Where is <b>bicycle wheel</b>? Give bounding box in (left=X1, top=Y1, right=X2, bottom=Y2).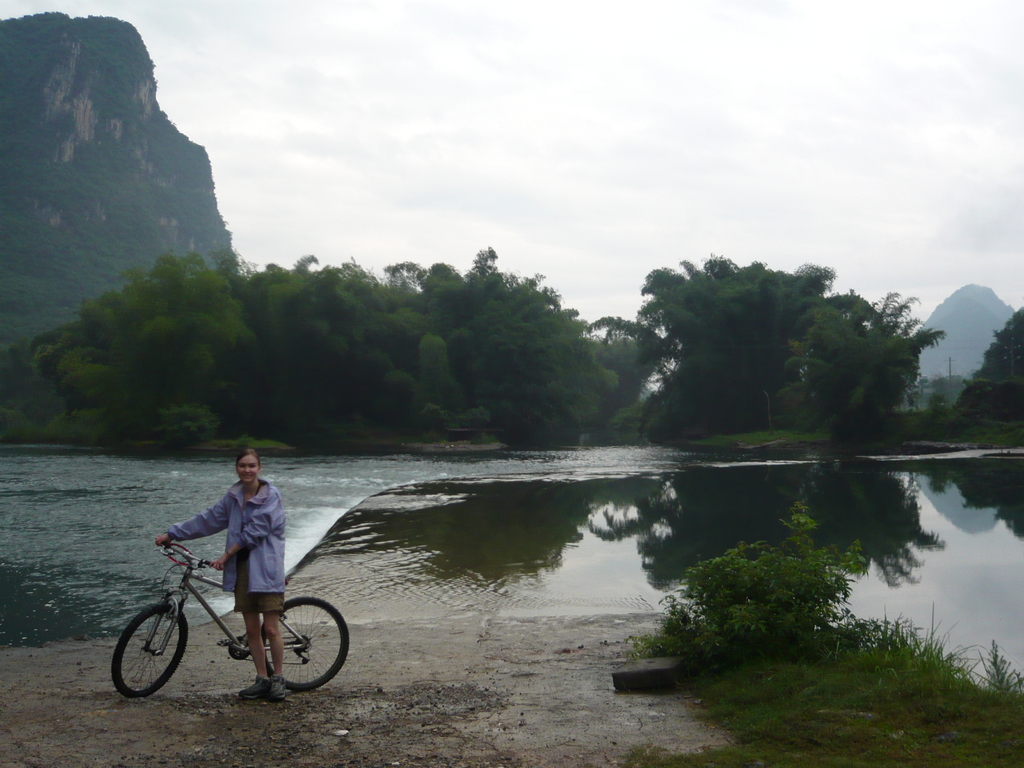
(left=260, top=594, right=348, bottom=692).
